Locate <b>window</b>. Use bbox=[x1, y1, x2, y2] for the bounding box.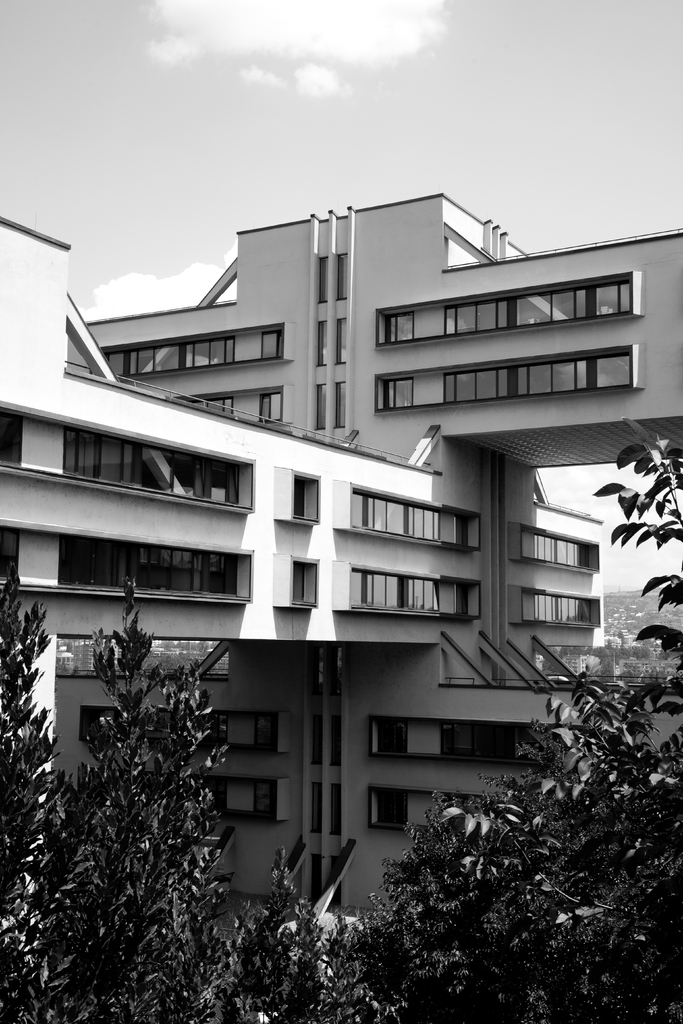
bbox=[514, 525, 605, 573].
